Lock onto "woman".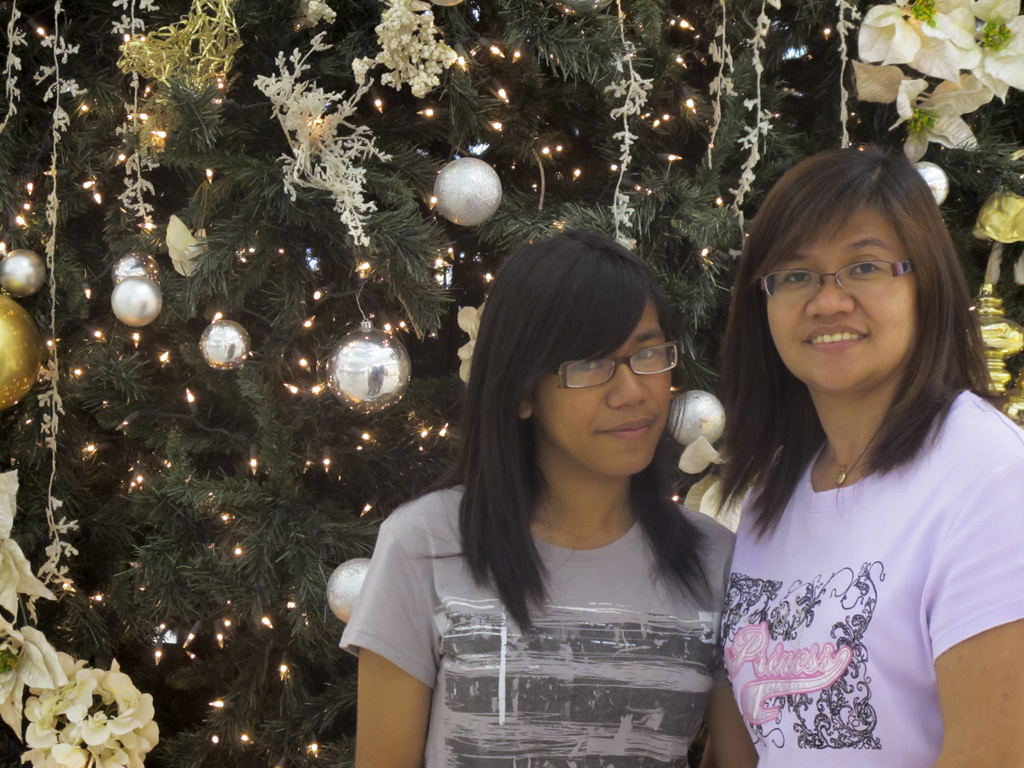
Locked: bbox=(712, 122, 1023, 767).
